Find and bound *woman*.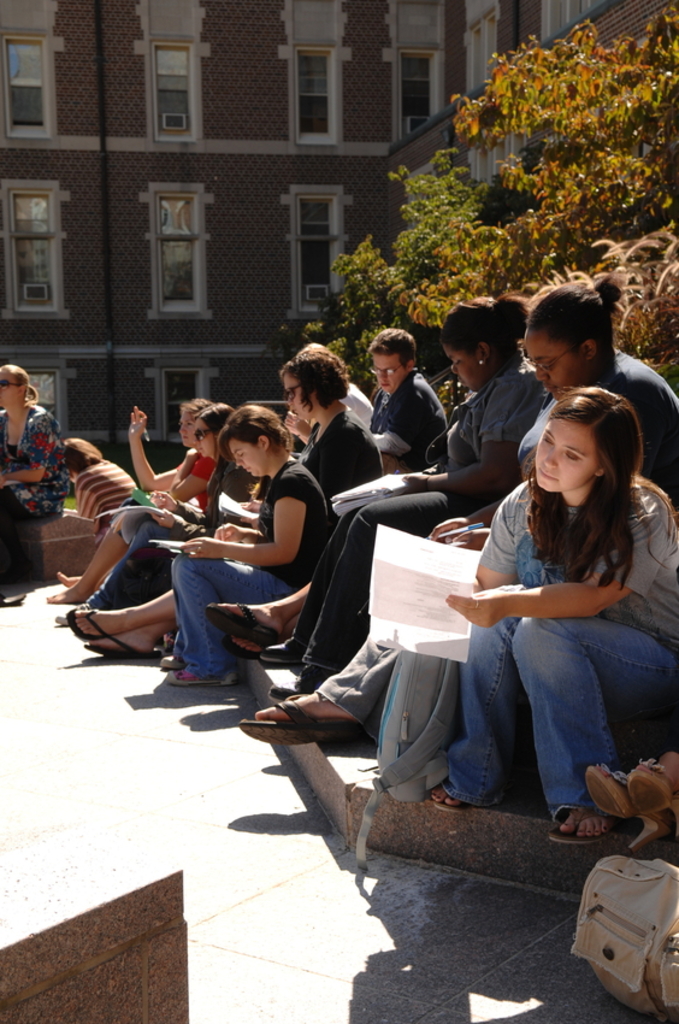
Bound: bbox(0, 361, 75, 579).
